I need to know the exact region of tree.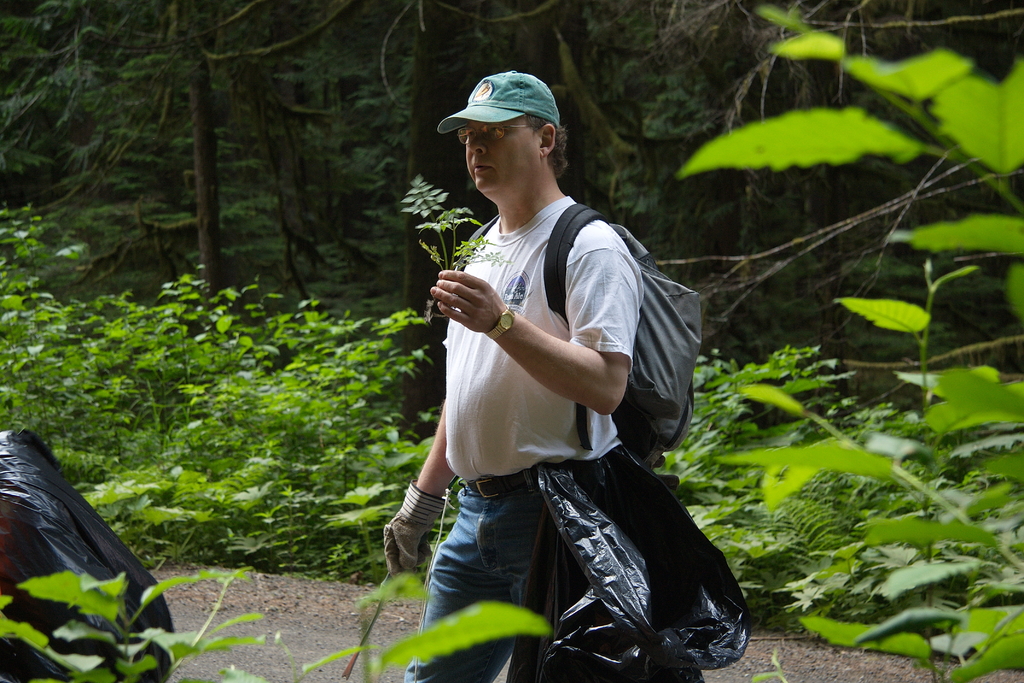
Region: crop(0, 556, 570, 682).
